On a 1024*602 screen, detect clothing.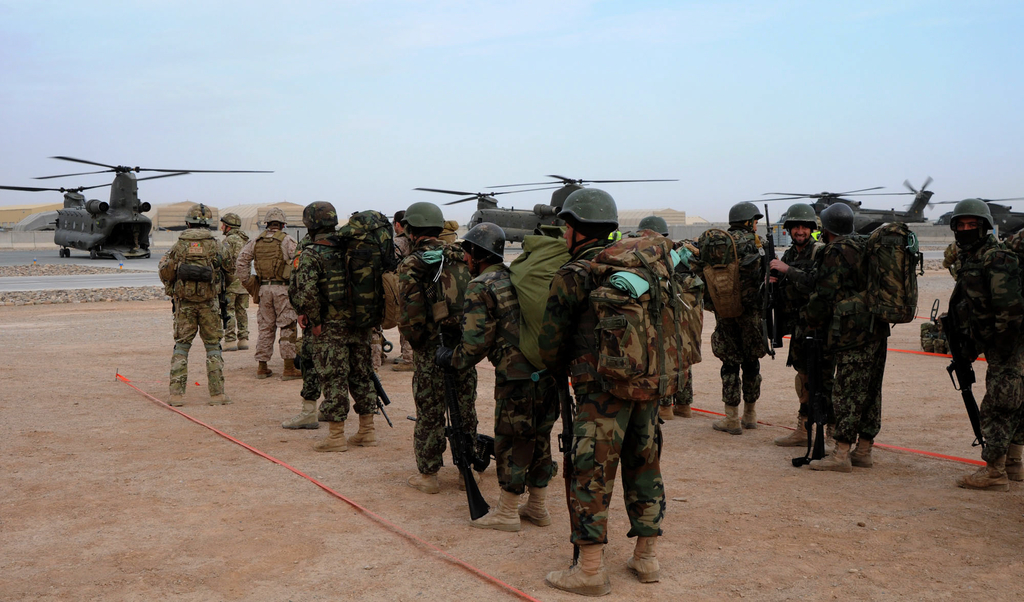
(157,227,230,395).
